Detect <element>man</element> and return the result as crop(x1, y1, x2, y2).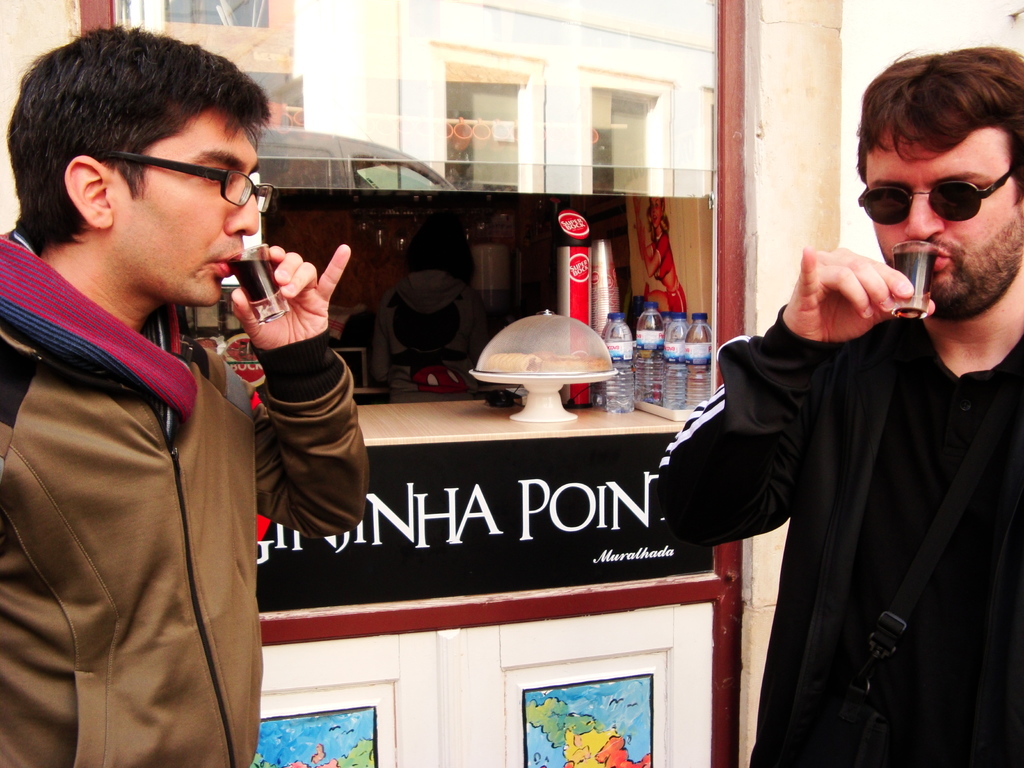
crop(0, 24, 369, 767).
